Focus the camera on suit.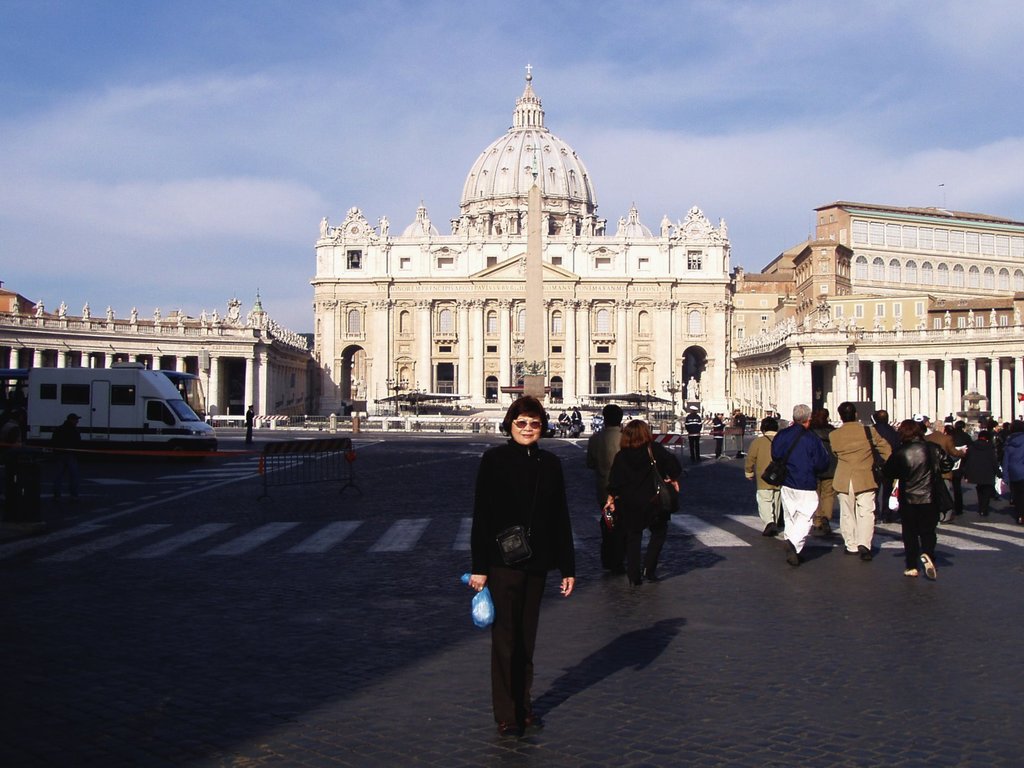
Focus region: {"left": 924, "top": 429, "right": 967, "bottom": 513}.
